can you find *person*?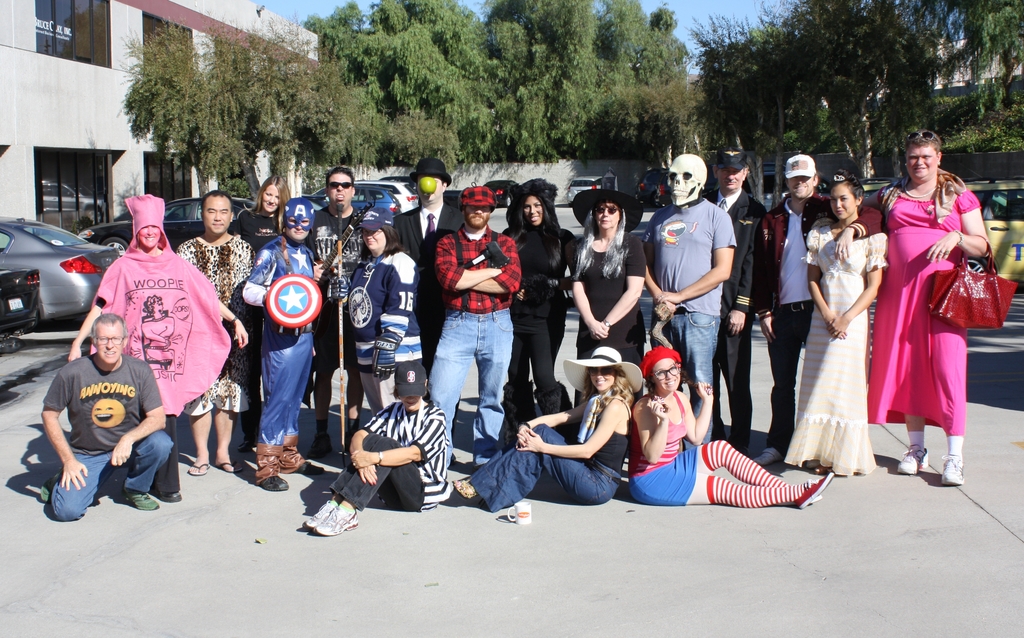
Yes, bounding box: [left=573, top=187, right=646, bottom=404].
